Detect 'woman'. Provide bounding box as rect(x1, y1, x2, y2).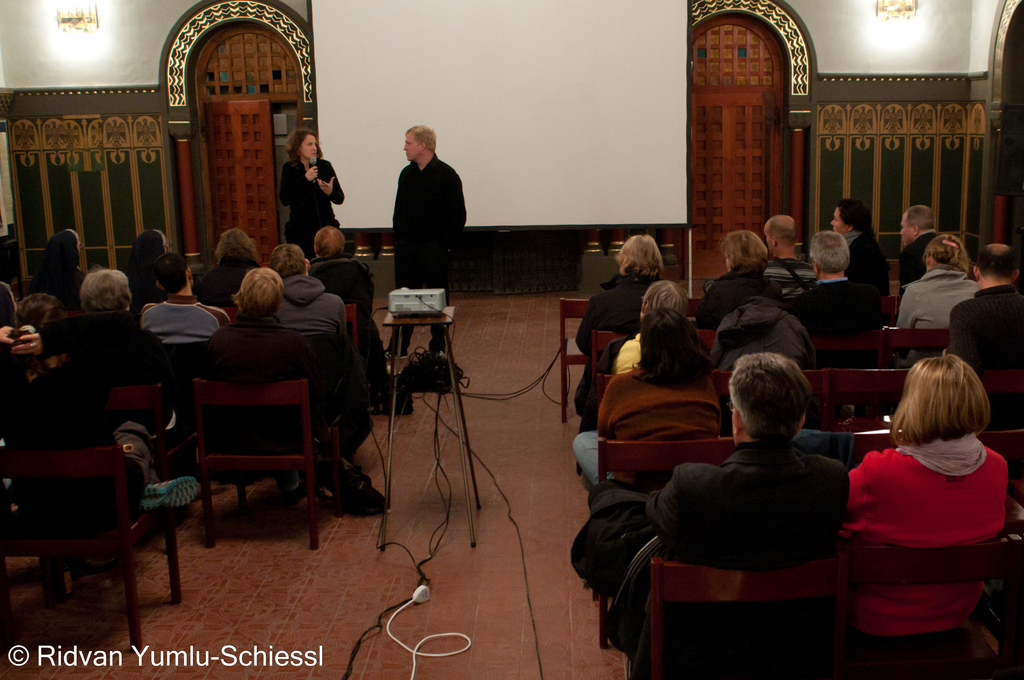
rect(826, 197, 891, 296).
